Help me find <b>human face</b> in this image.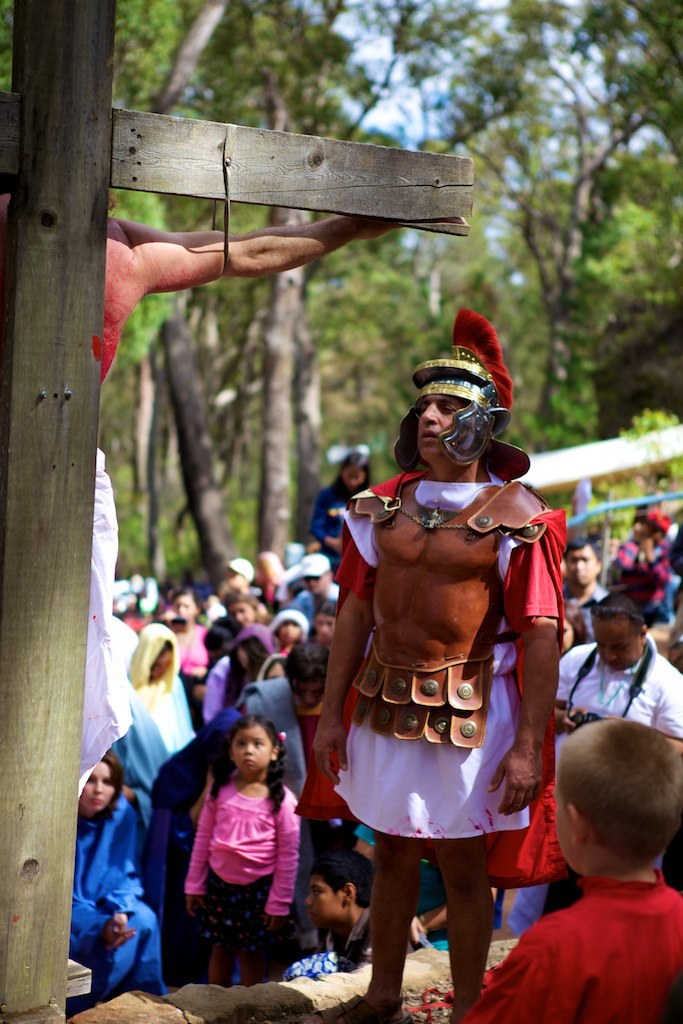
Found it: box(557, 552, 600, 586).
